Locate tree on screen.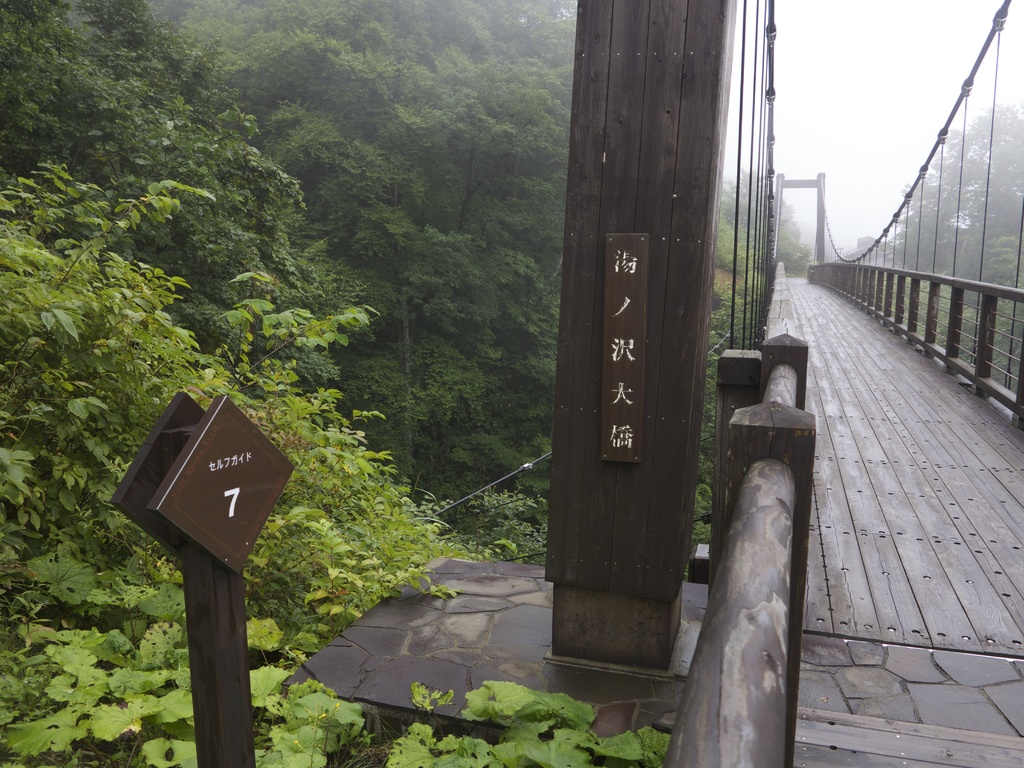
On screen at left=708, top=276, right=757, bottom=516.
